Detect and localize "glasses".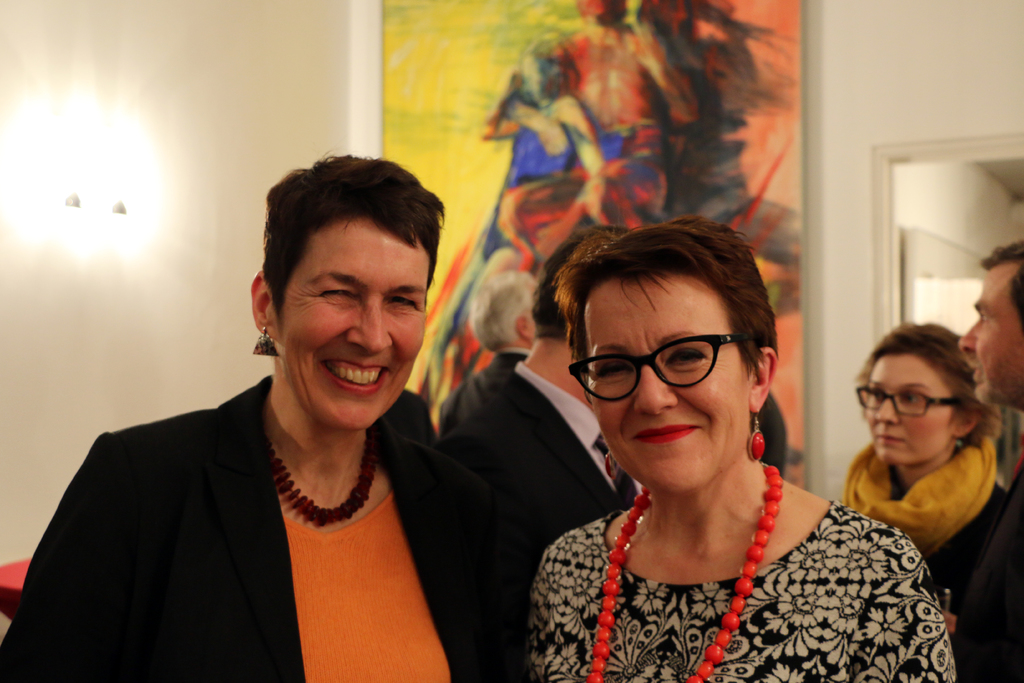
Localized at <box>553,334,773,416</box>.
